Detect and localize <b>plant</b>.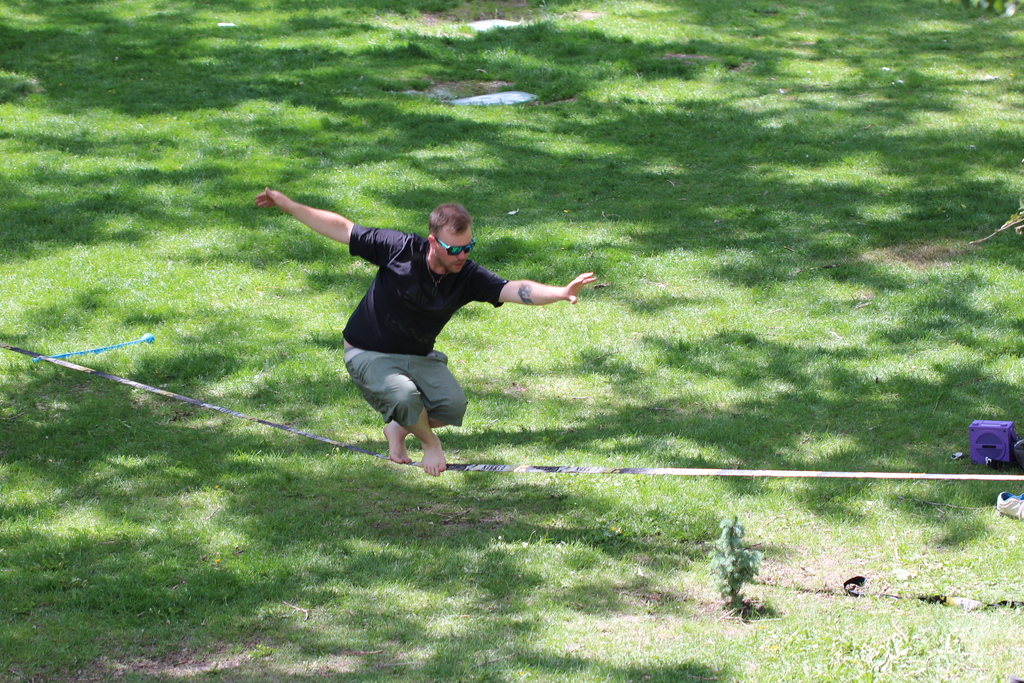
Localized at (left=1, top=0, right=1023, bottom=682).
